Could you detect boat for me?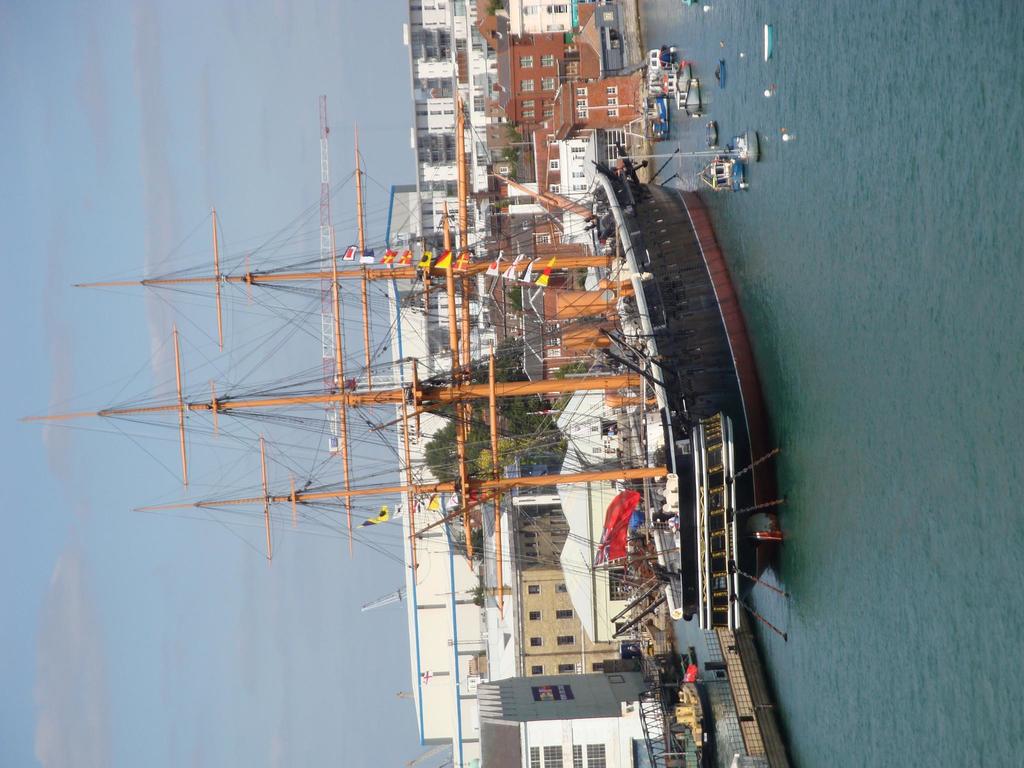
Detection result: Rect(762, 30, 776, 63).
